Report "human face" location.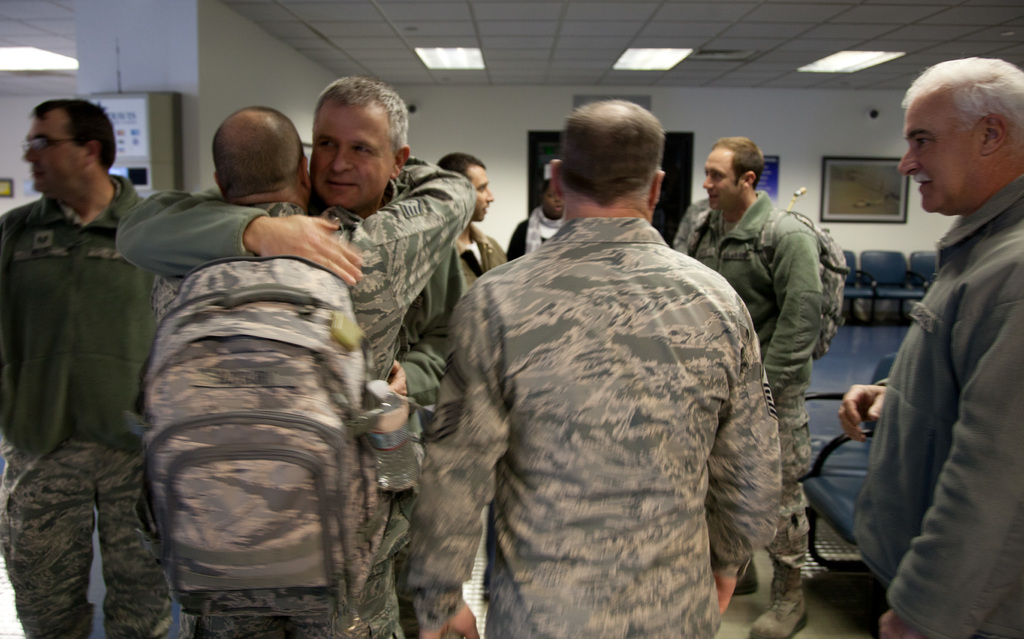
Report: (312, 92, 394, 208).
